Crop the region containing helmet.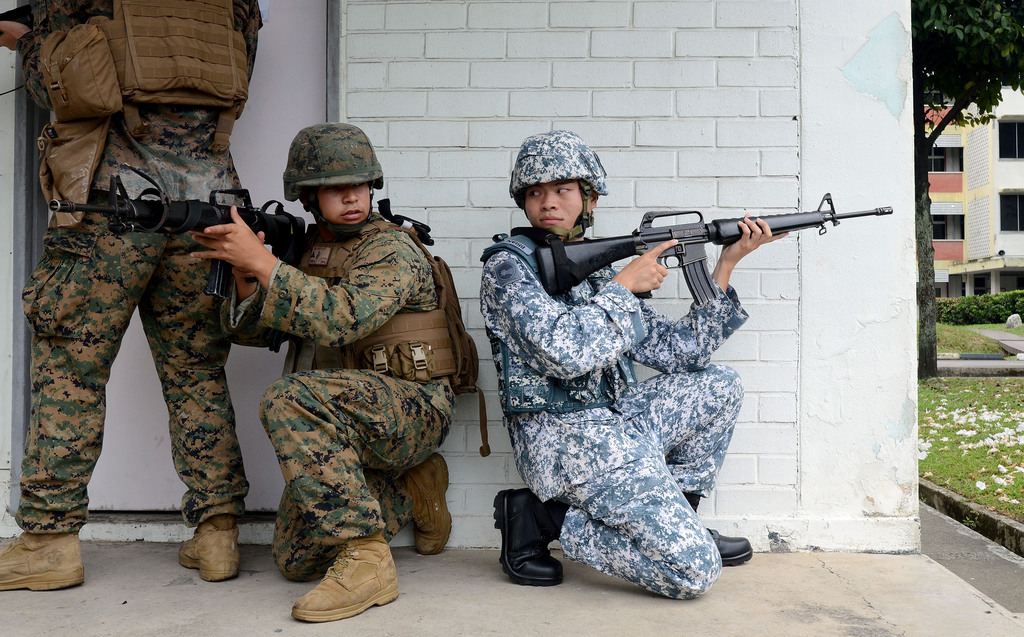
Crop region: [left=282, top=122, right=388, bottom=236].
